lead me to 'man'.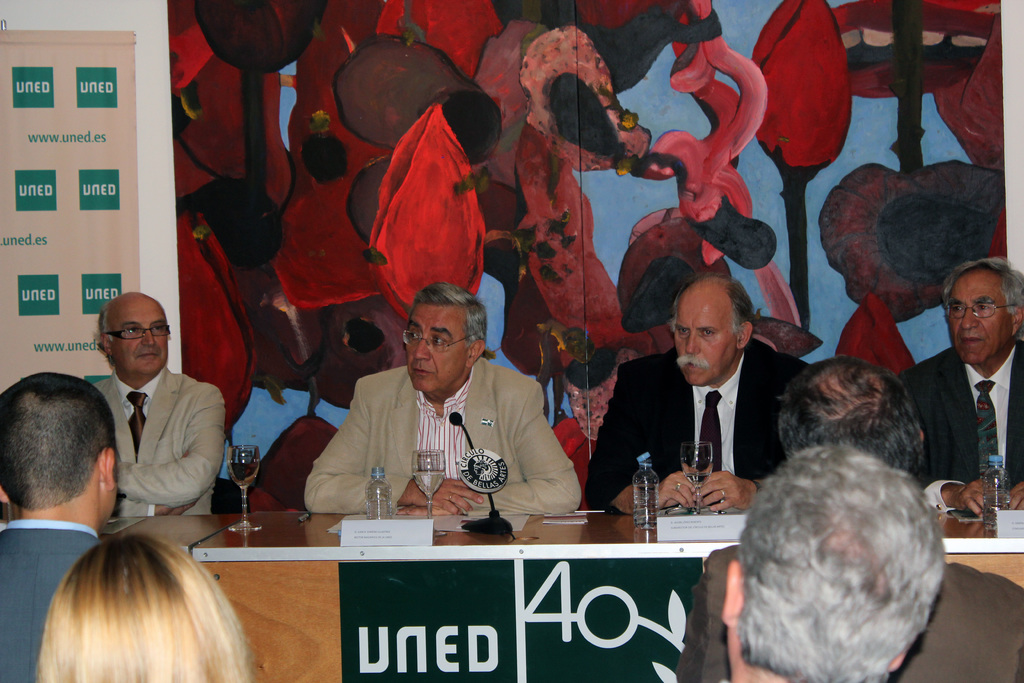
Lead to bbox=(578, 272, 815, 516).
